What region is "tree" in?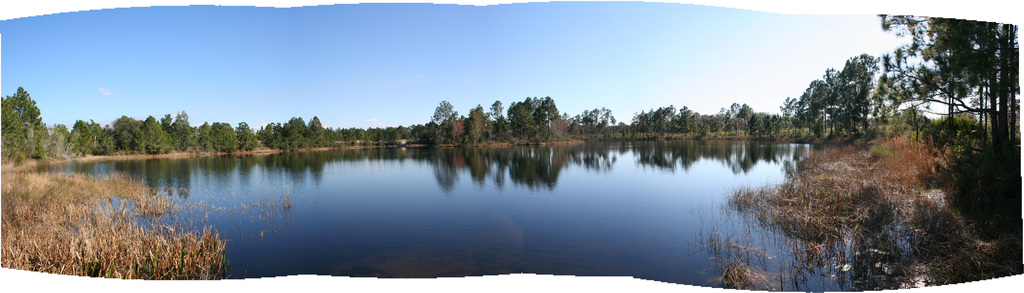
[x1=780, y1=95, x2=797, y2=125].
